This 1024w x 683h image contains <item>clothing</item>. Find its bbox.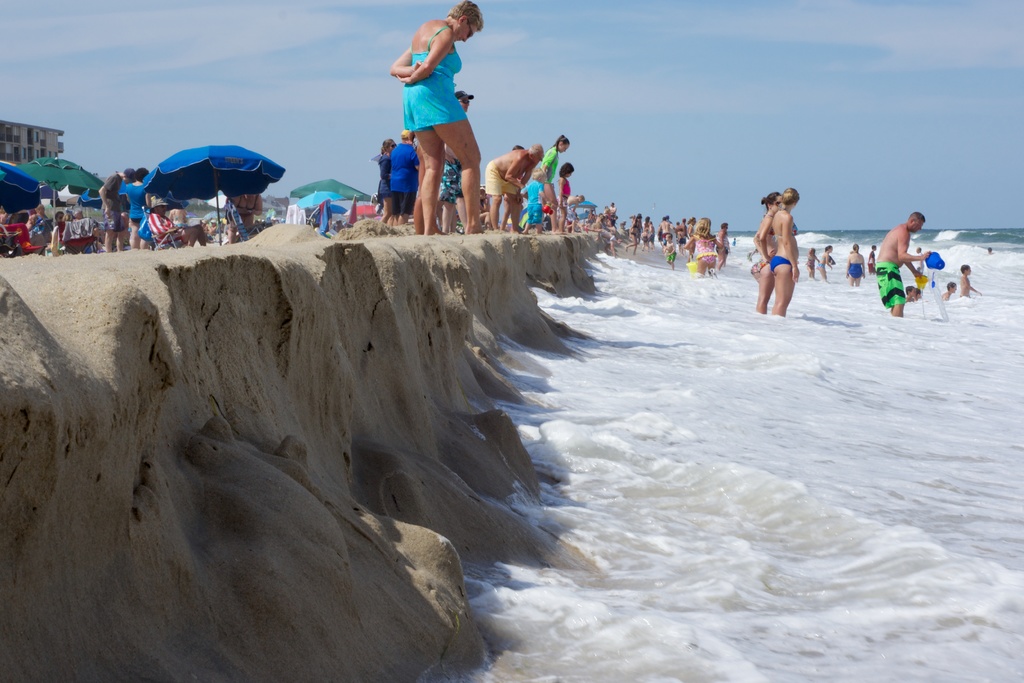
[850, 262, 862, 278].
